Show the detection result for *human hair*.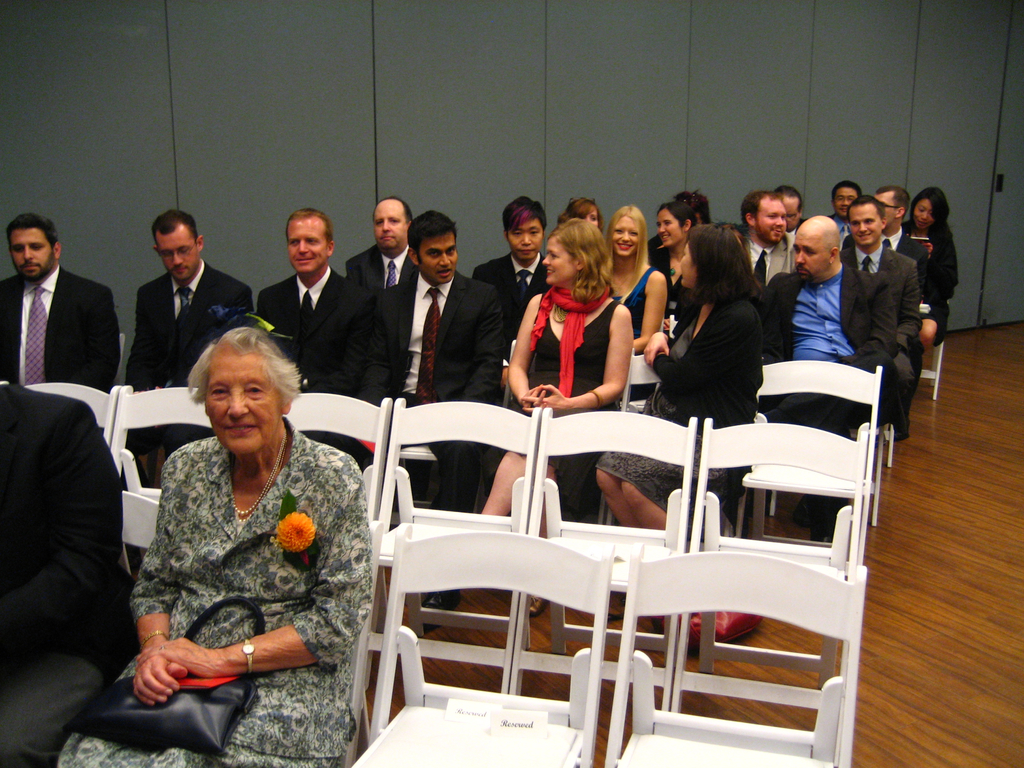
878,189,909,211.
